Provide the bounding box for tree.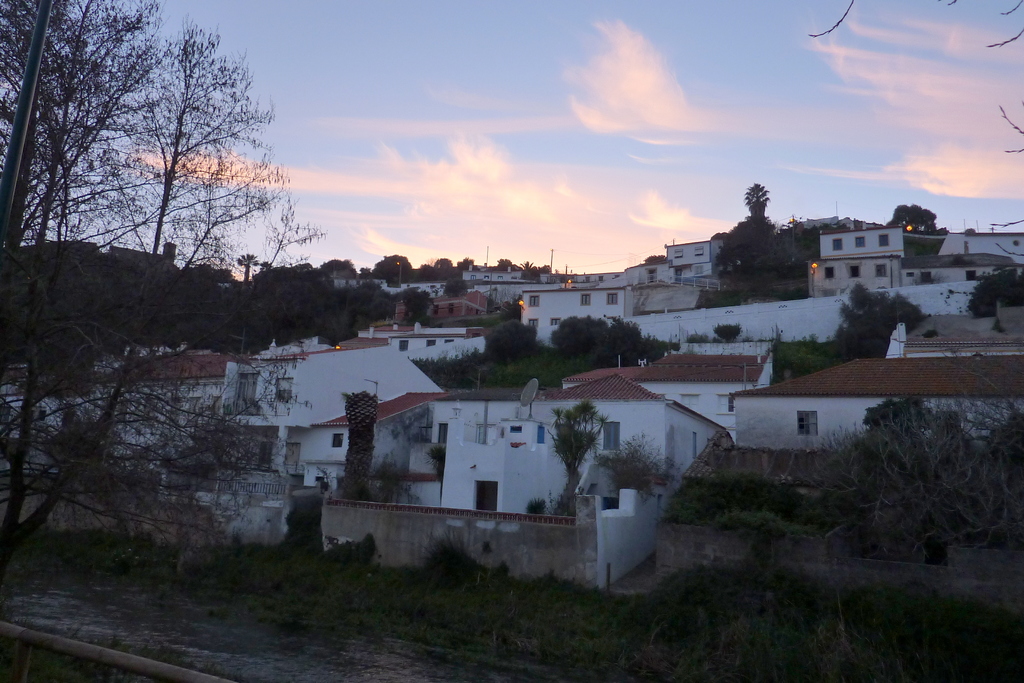
<box>965,262,1023,315</box>.
